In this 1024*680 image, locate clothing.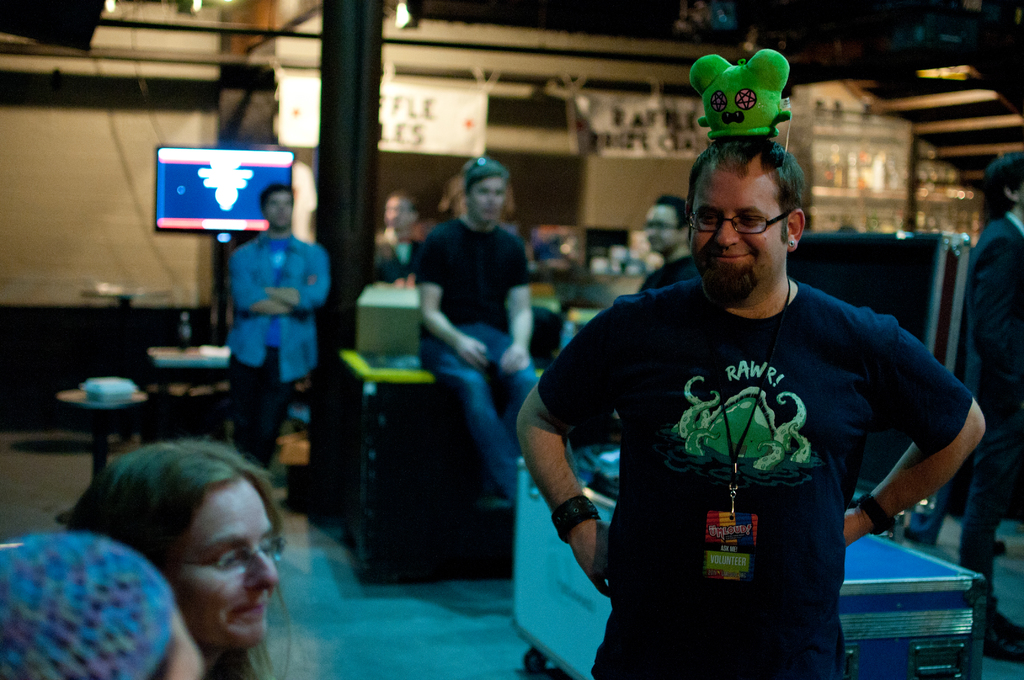
Bounding box: bbox=(556, 257, 614, 303).
